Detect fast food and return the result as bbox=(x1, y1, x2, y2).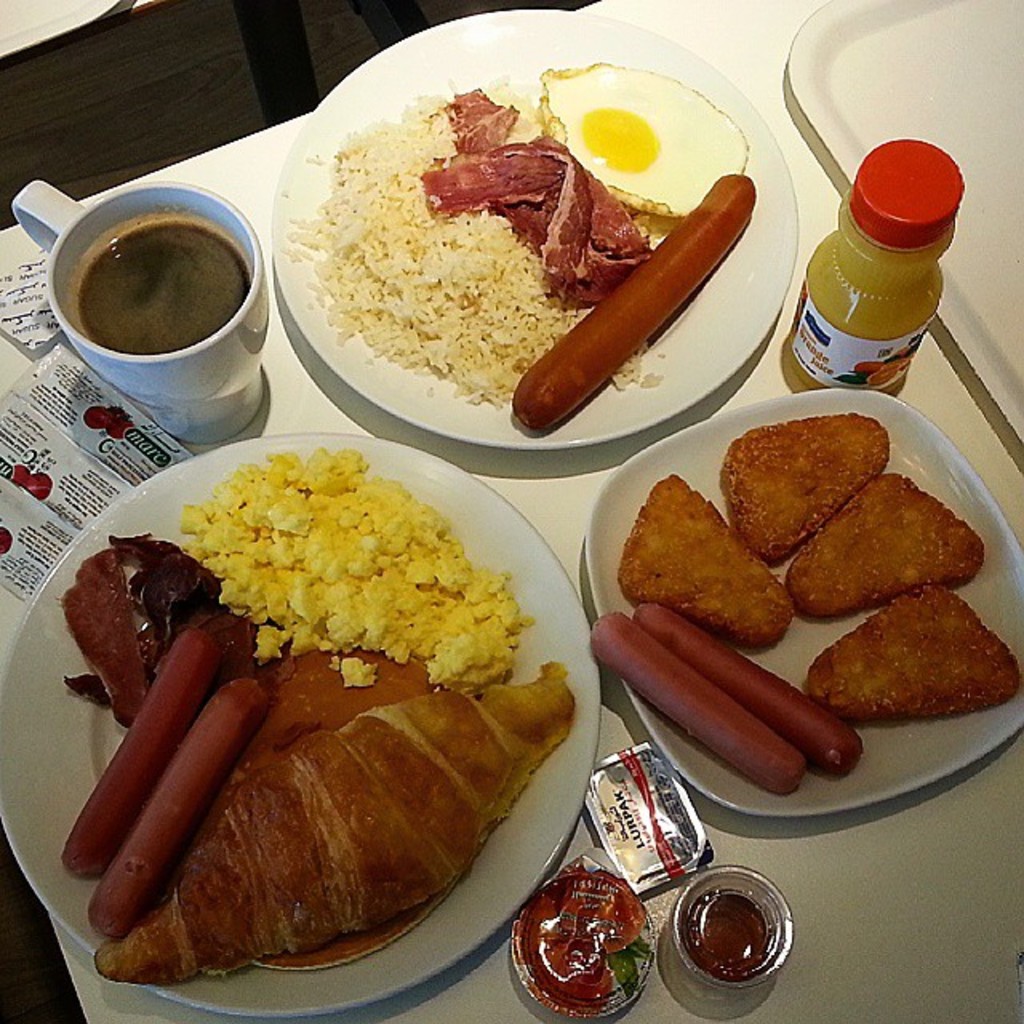
bbox=(0, 485, 632, 955).
